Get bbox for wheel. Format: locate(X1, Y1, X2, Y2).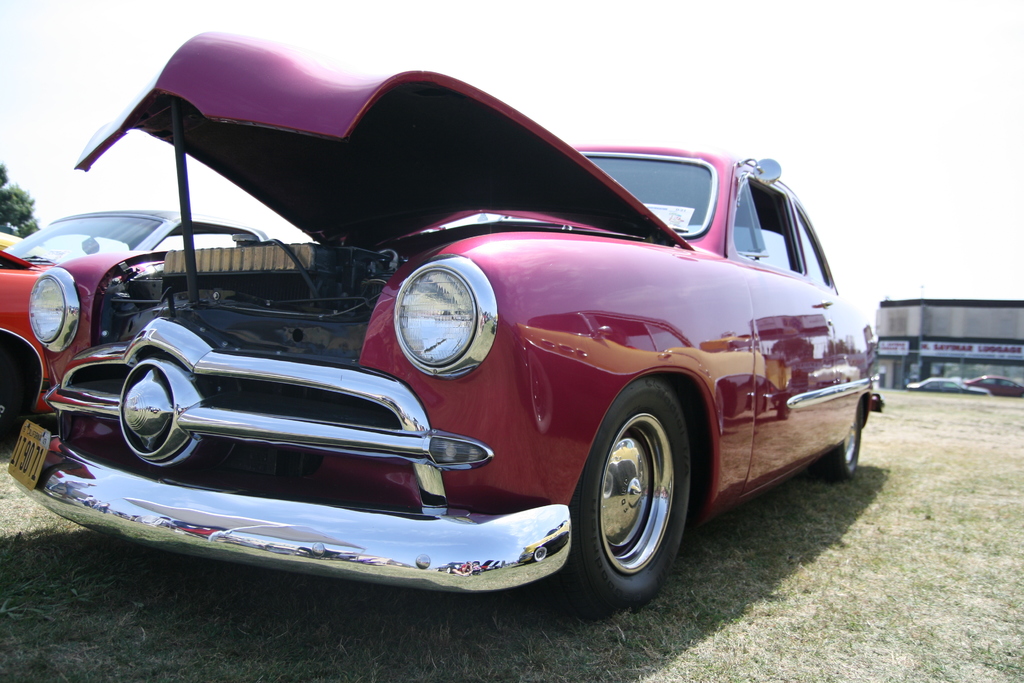
locate(808, 399, 863, 480).
